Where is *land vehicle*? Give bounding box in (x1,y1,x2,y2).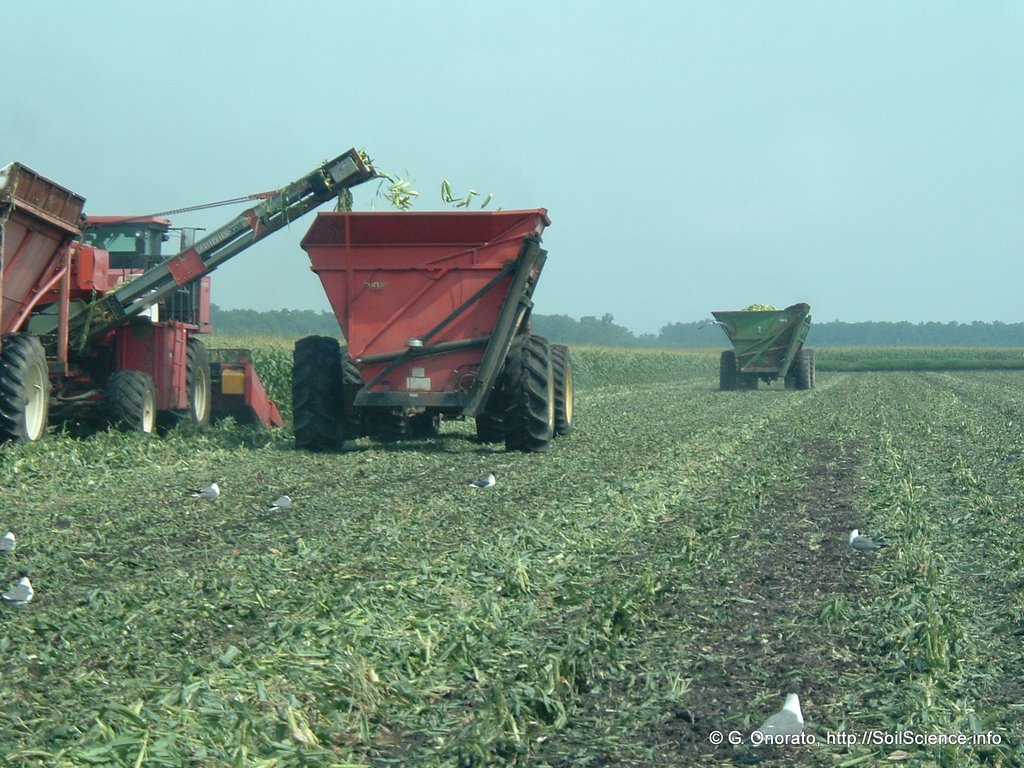
(84,212,291,435).
